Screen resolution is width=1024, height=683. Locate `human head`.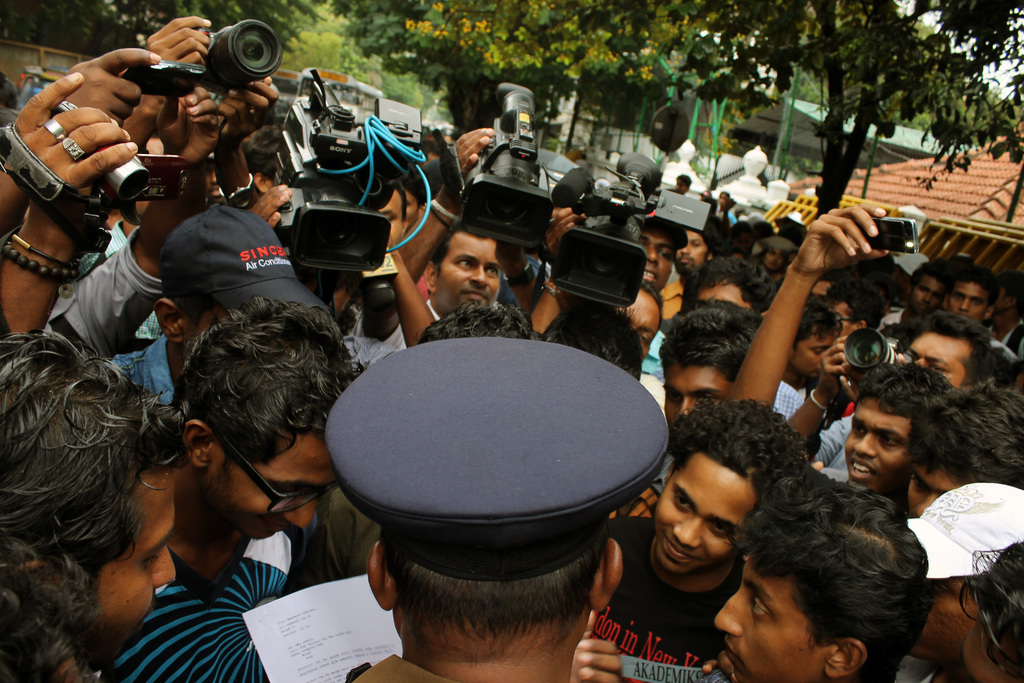
419 212 509 316.
